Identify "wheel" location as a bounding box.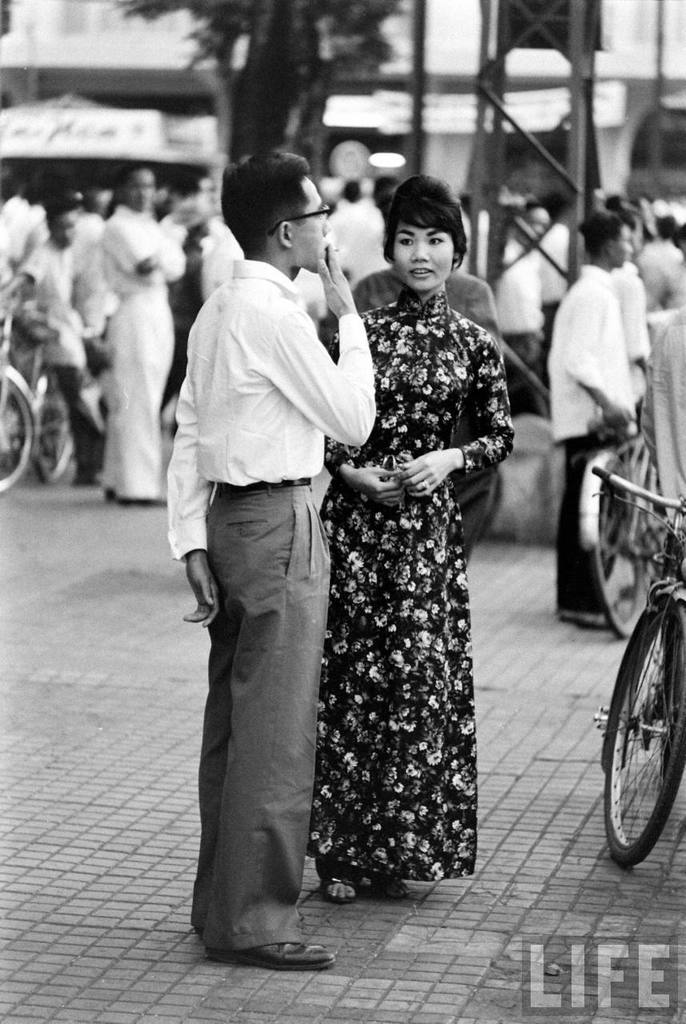
0,364,38,498.
